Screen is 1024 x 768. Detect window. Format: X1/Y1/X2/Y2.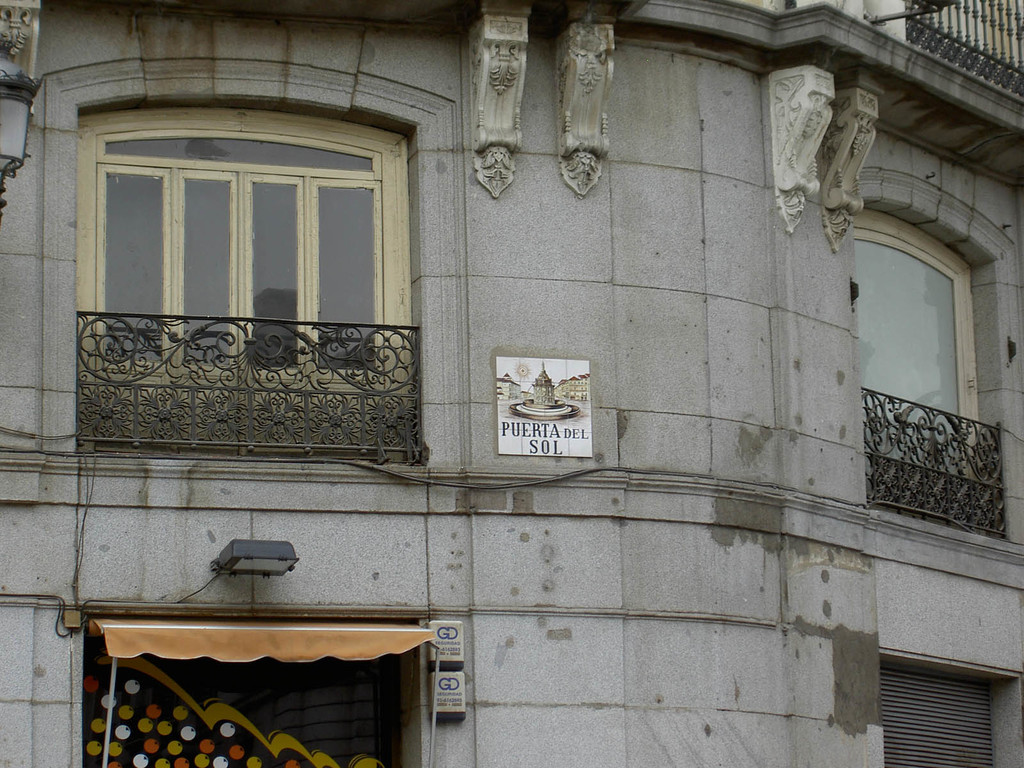
868/212/986/534.
